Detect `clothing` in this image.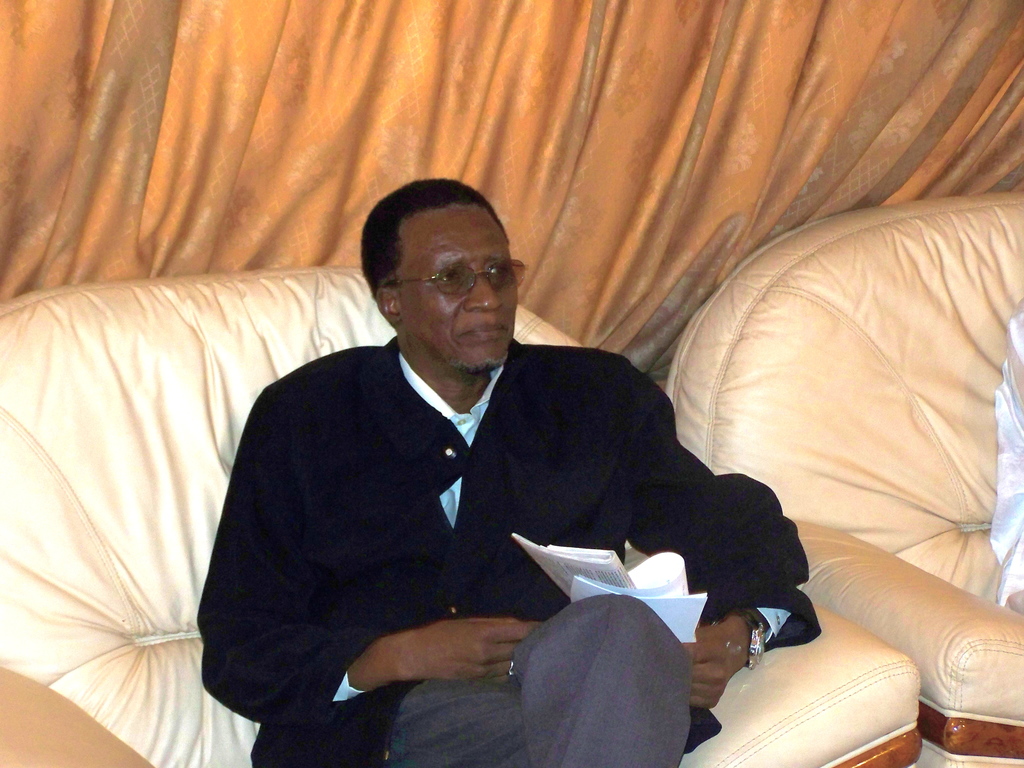
Detection: [195,331,811,767].
